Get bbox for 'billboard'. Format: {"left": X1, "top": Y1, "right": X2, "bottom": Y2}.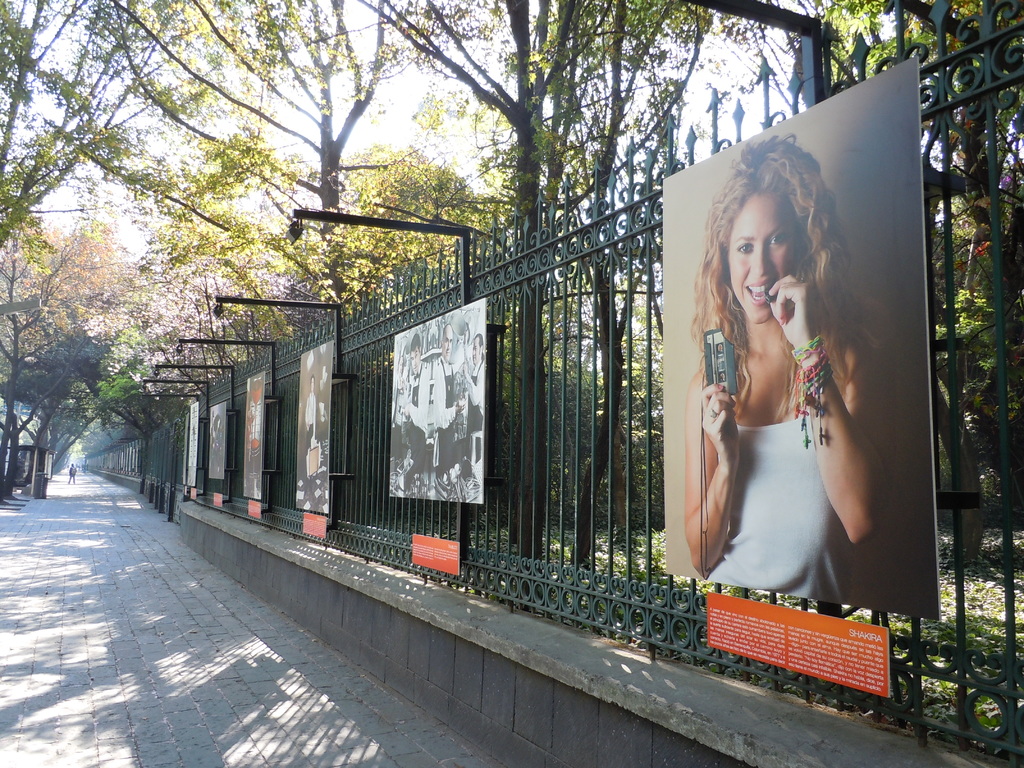
{"left": 182, "top": 394, "right": 198, "bottom": 486}.
